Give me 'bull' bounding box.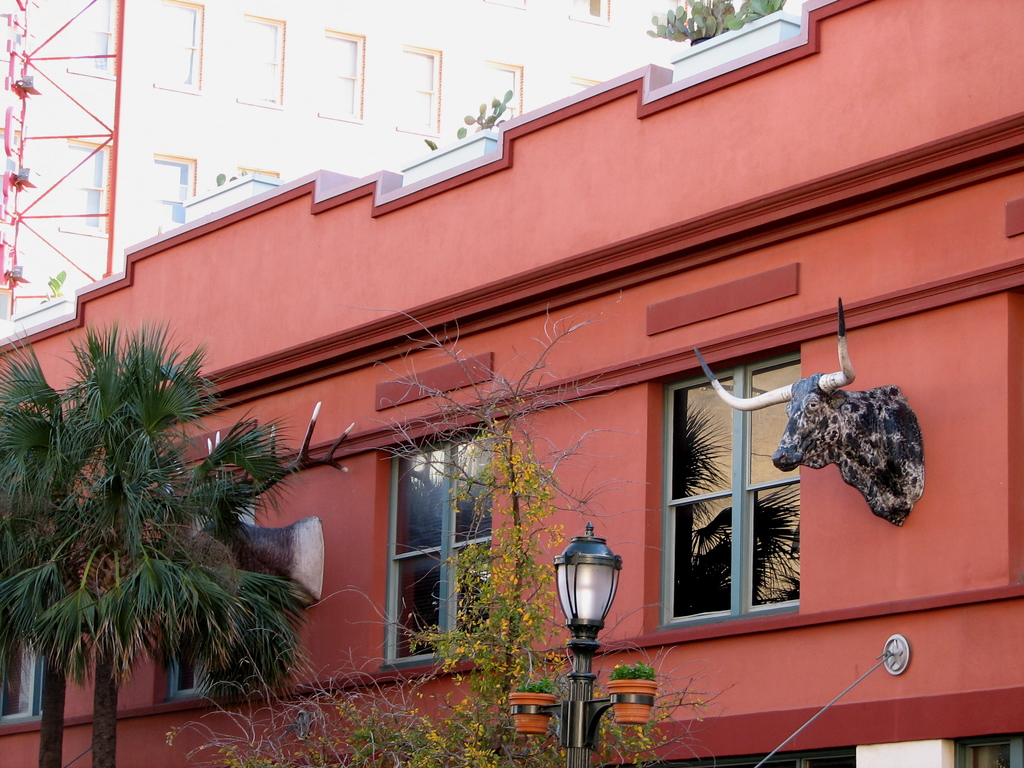
BBox(159, 397, 362, 609).
